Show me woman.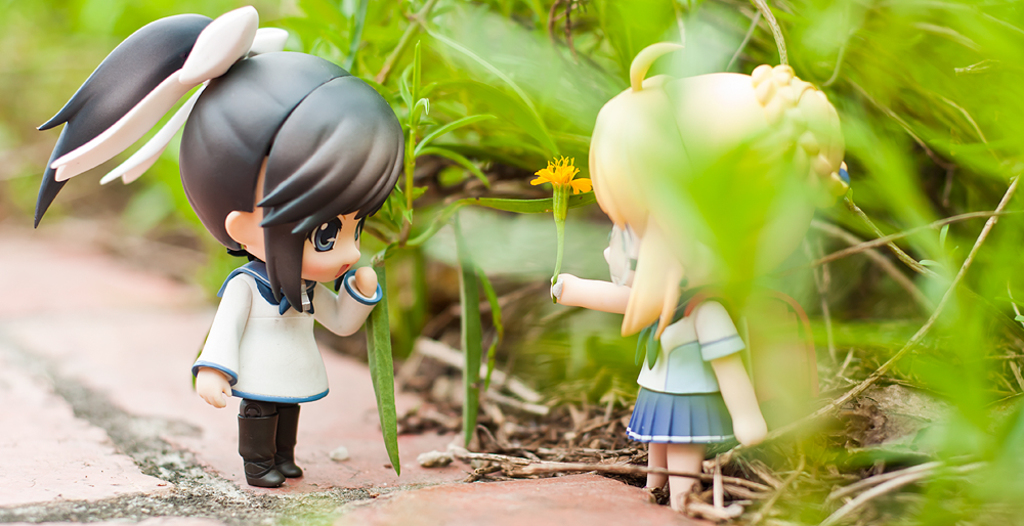
woman is here: [27,4,404,490].
